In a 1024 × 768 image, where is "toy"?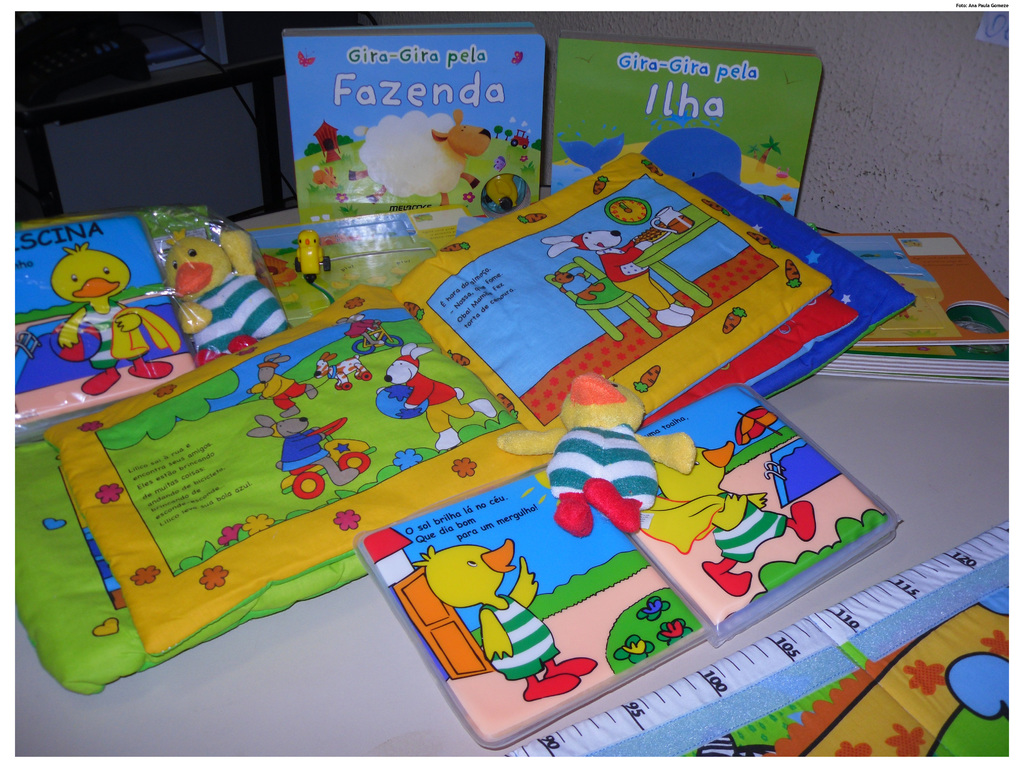
locate(411, 536, 598, 703).
